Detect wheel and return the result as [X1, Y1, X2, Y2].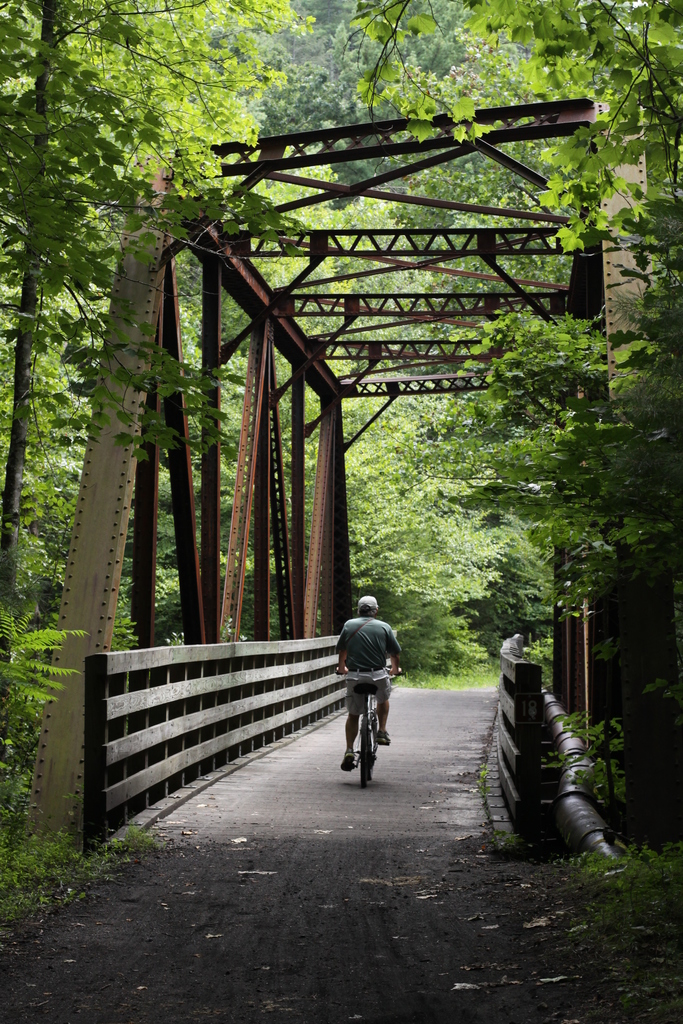
[354, 706, 384, 785].
